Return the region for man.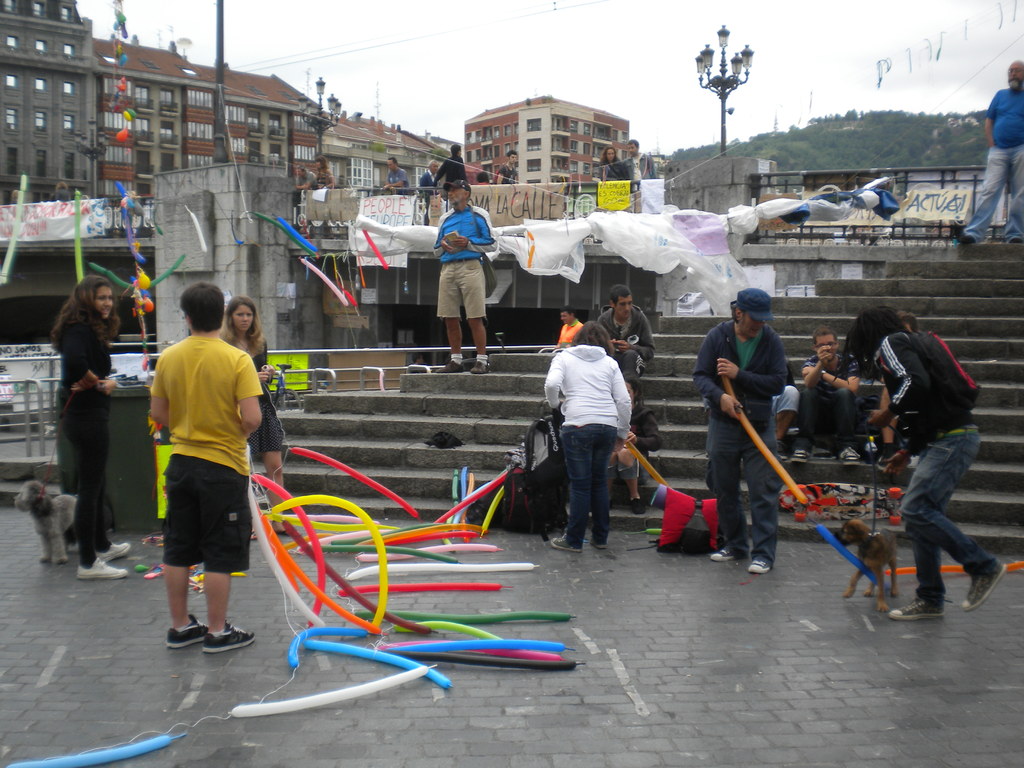
BBox(417, 161, 437, 225).
